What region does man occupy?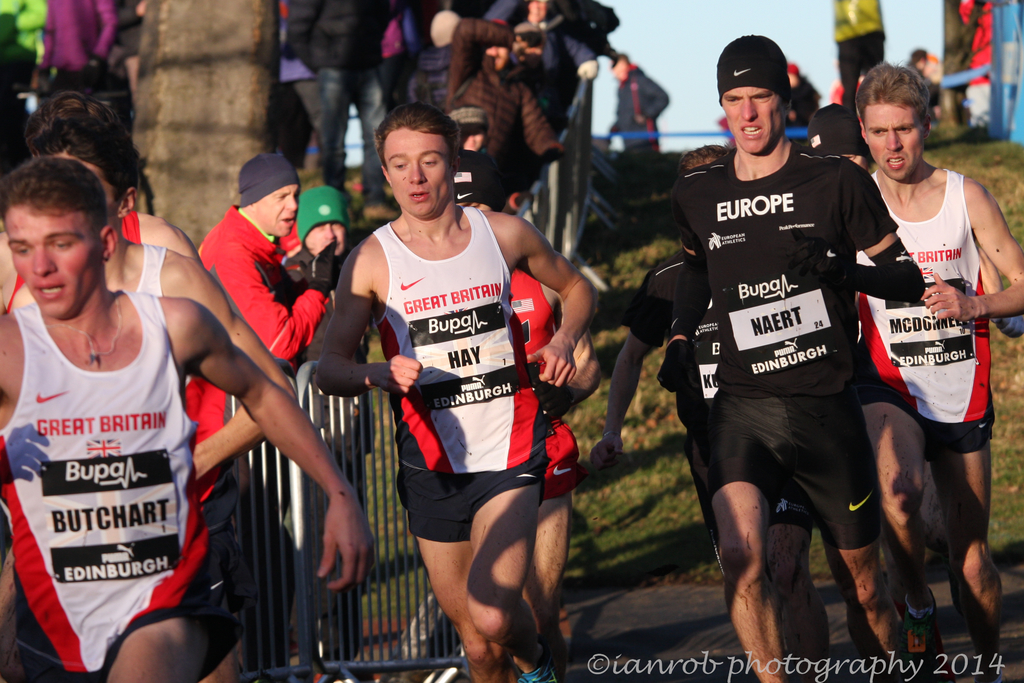
x1=0 y1=153 x2=376 y2=682.
